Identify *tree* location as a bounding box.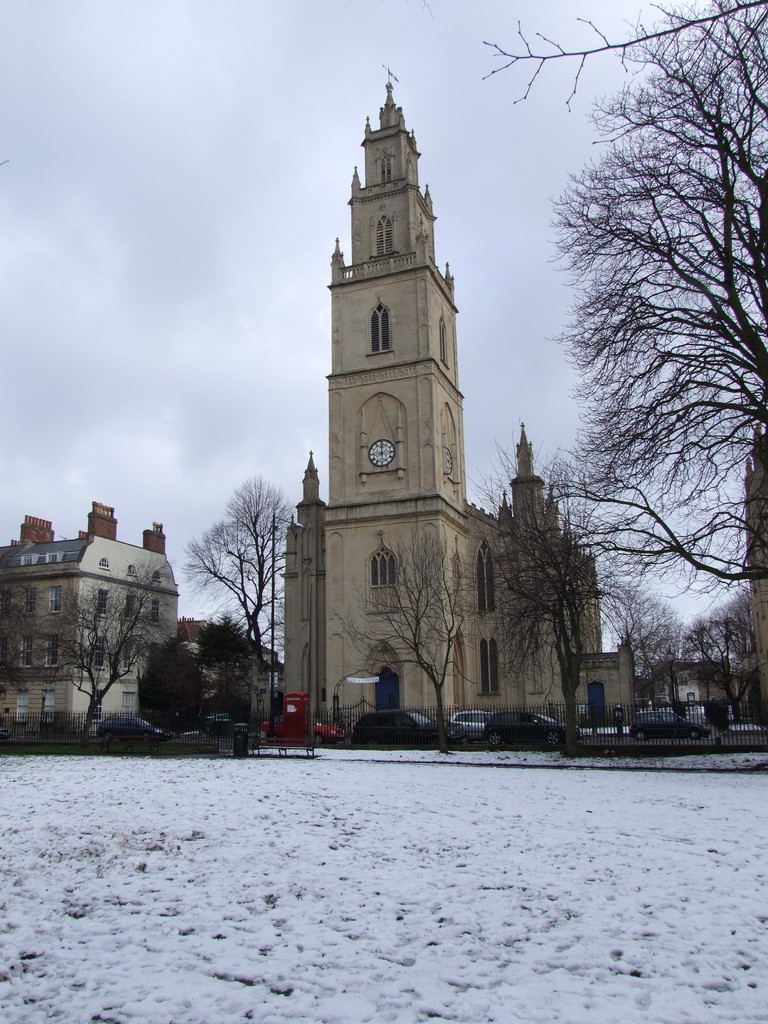
left=581, top=585, right=681, bottom=740.
